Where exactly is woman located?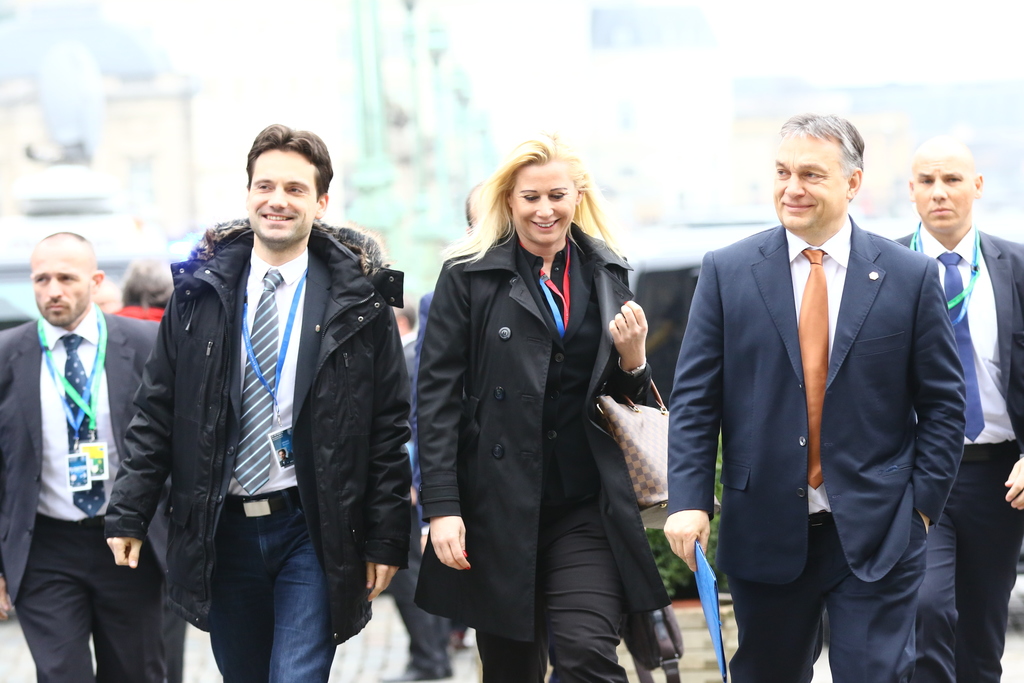
Its bounding box is region(414, 134, 653, 682).
